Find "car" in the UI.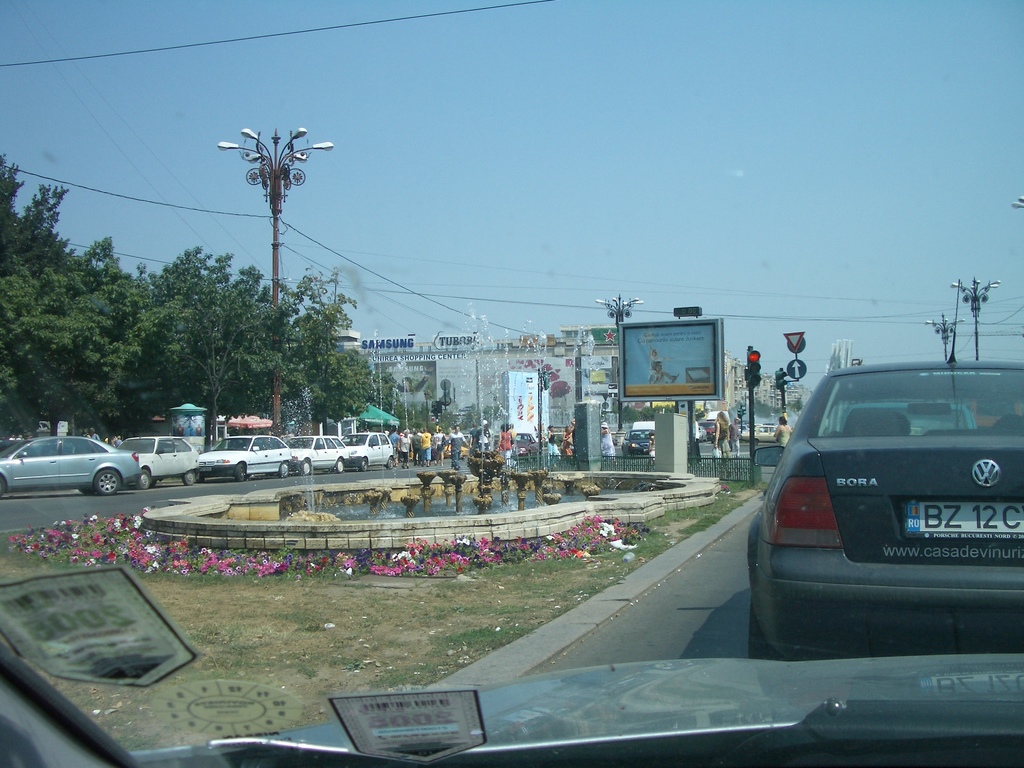
UI element at bbox=[118, 436, 196, 486].
